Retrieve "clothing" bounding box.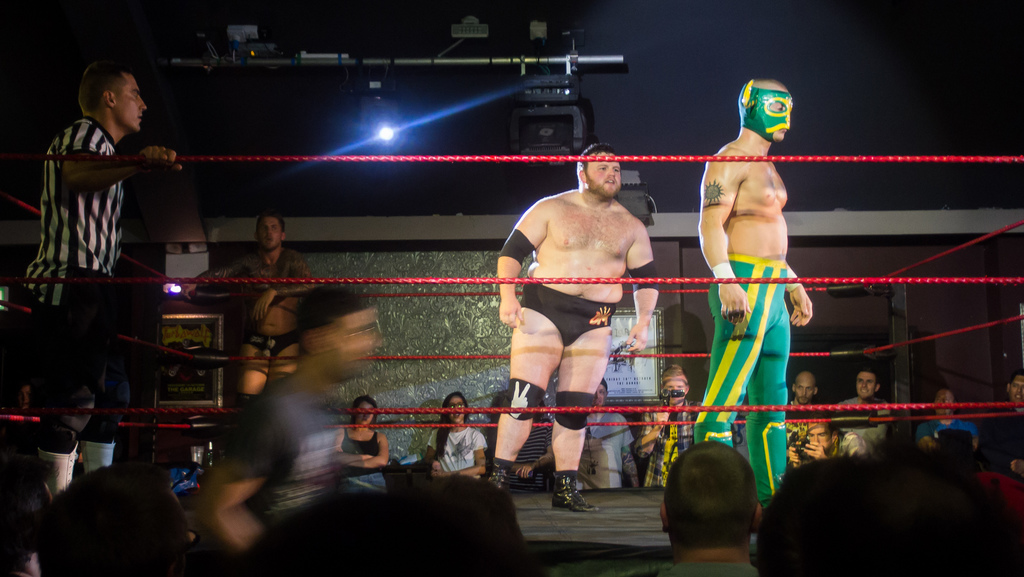
Bounding box: l=220, t=382, r=344, b=528.
